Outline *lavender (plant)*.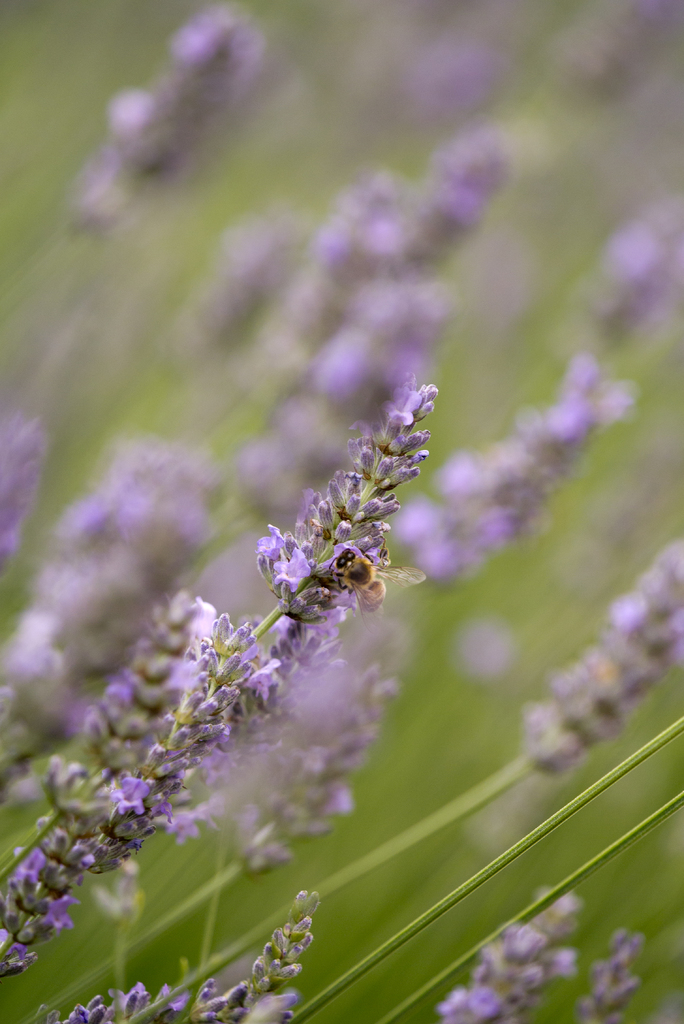
Outline: rect(557, 924, 644, 1023).
